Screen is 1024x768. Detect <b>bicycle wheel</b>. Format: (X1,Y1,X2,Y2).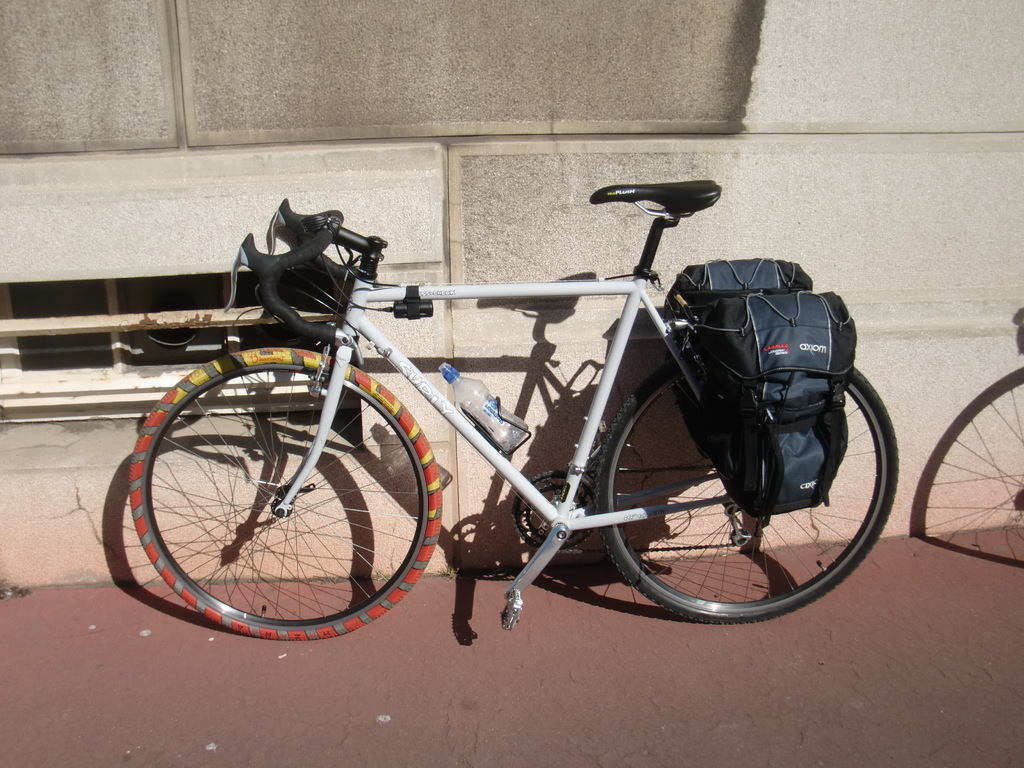
(126,346,444,644).
